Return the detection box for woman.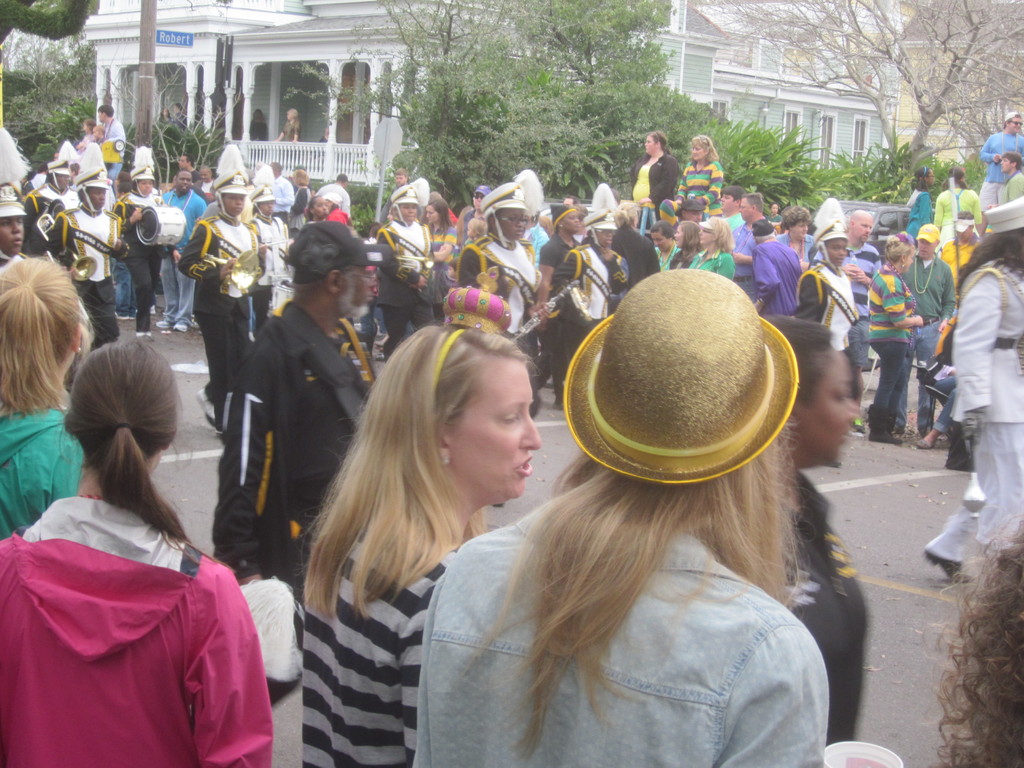
select_region(558, 209, 629, 406).
